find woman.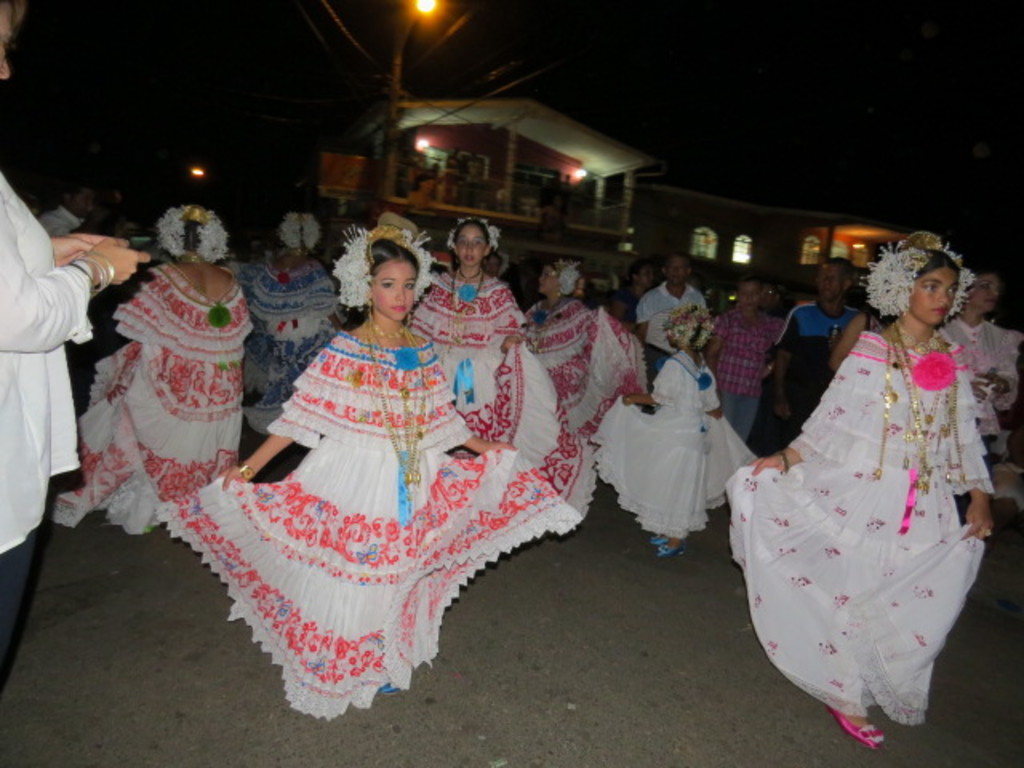
(515, 259, 648, 458).
